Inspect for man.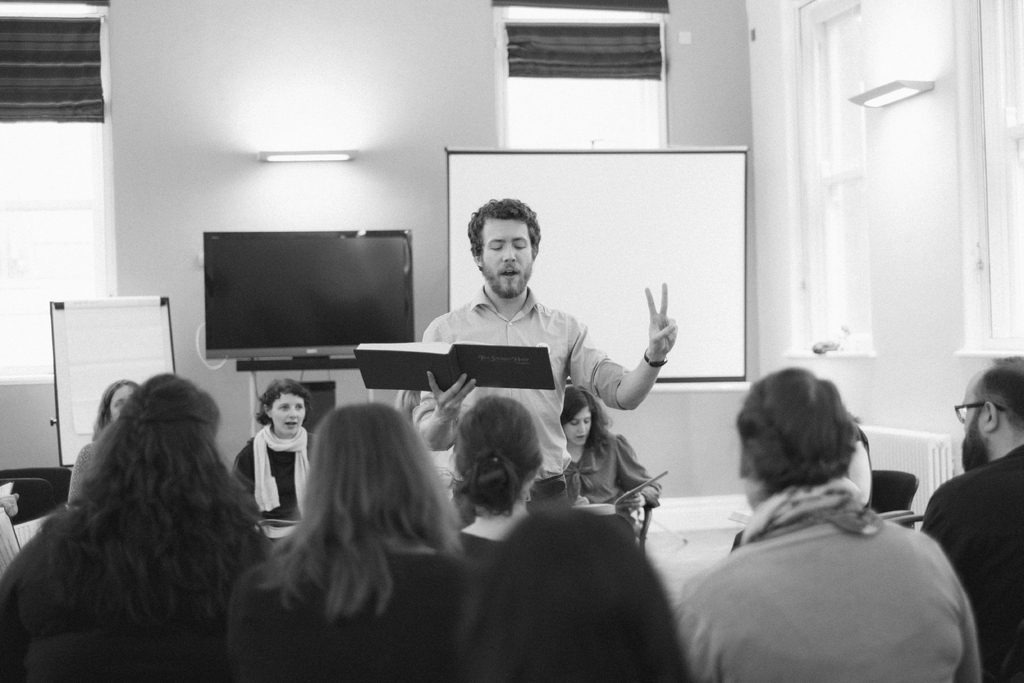
Inspection: 689,366,974,680.
